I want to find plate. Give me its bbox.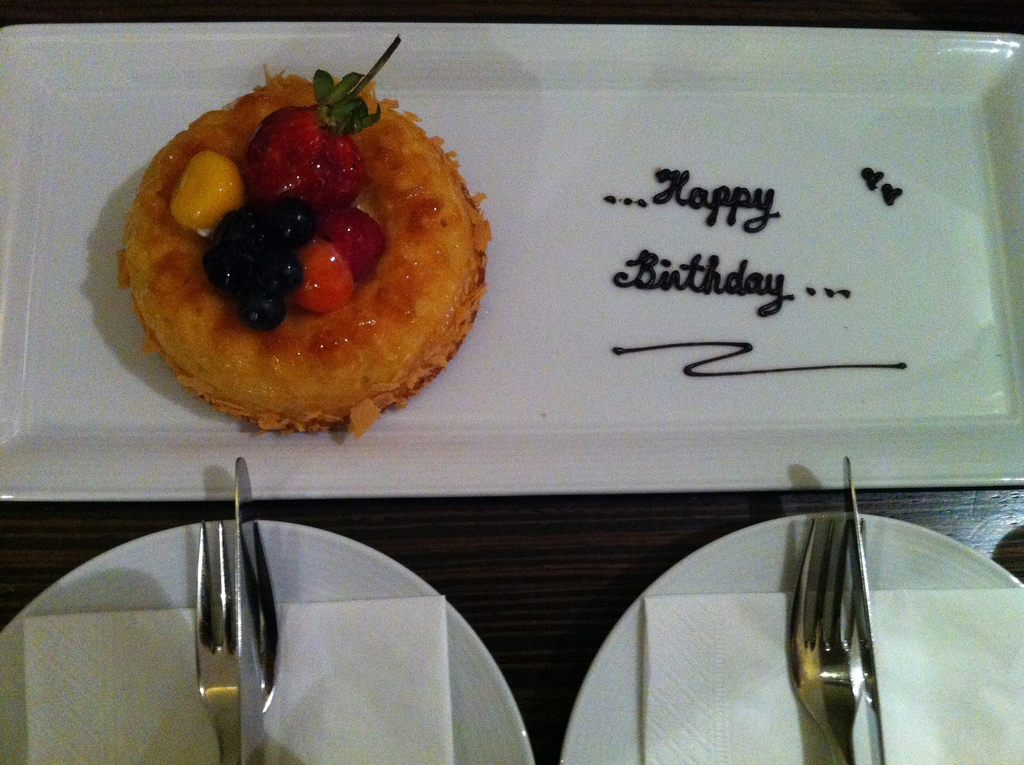
pyautogui.locateOnScreen(0, 514, 532, 764).
